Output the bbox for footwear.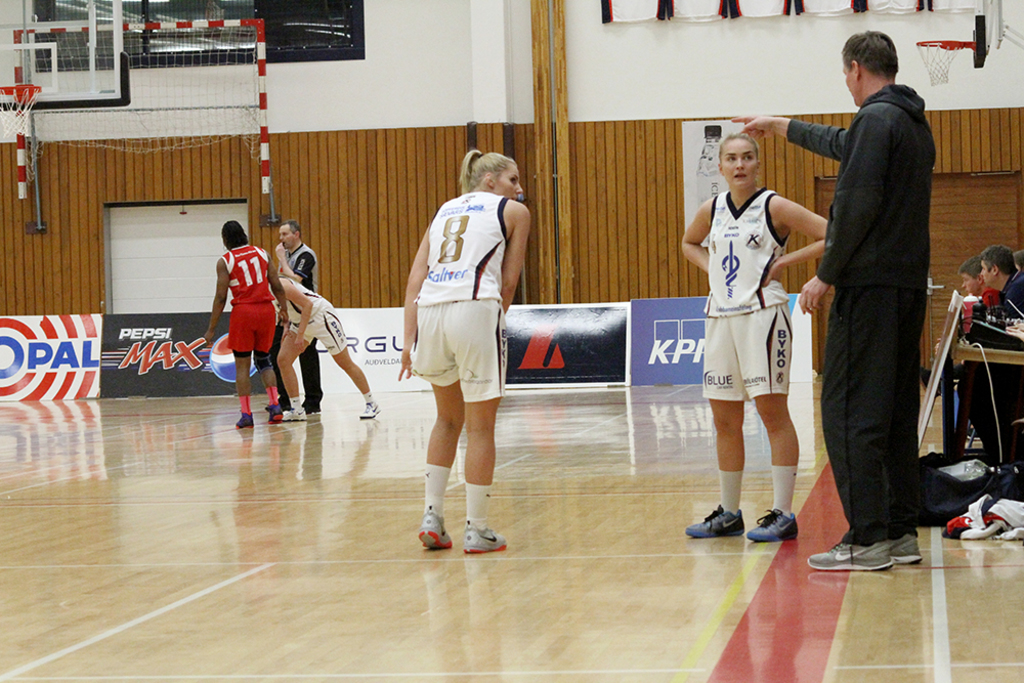
x1=458, y1=520, x2=507, y2=552.
